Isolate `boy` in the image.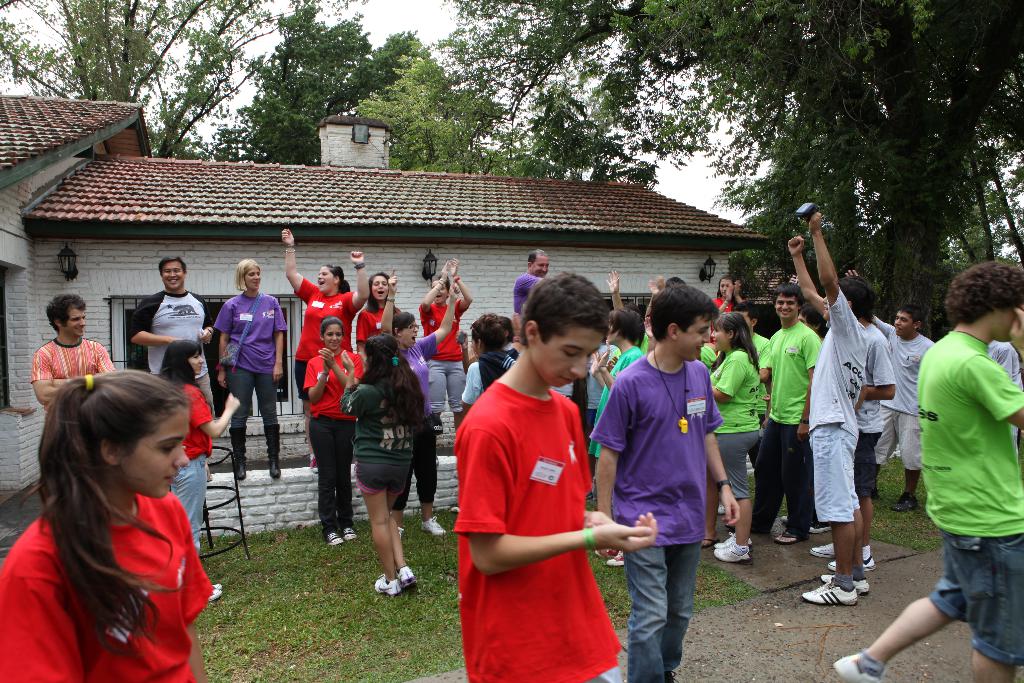
Isolated region: box(840, 268, 936, 513).
